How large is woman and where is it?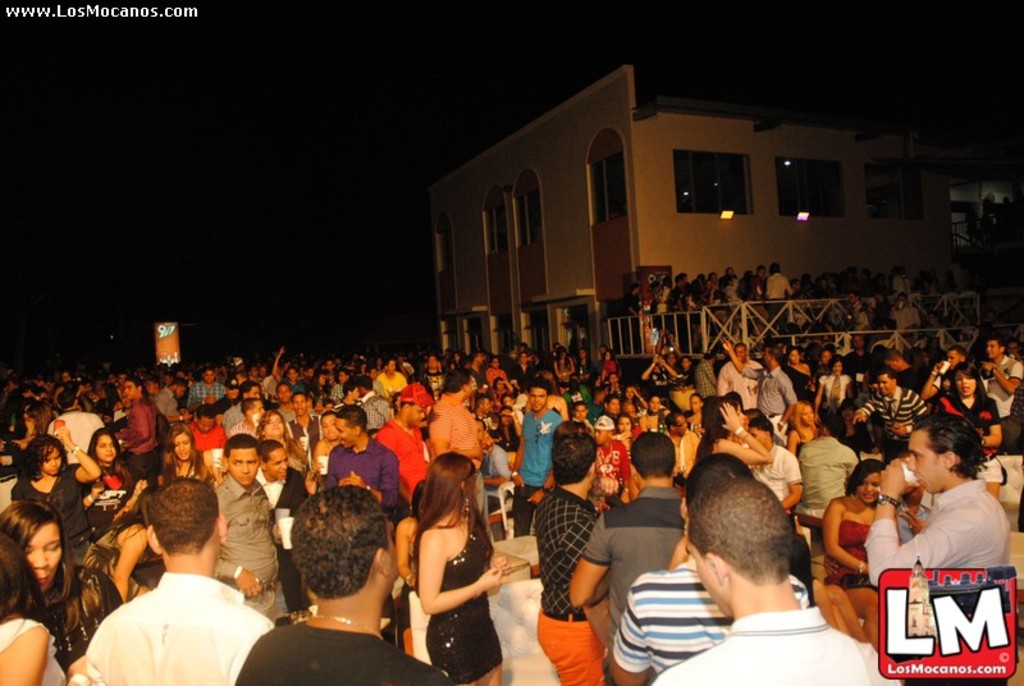
Bounding box: {"x1": 695, "y1": 398, "x2": 771, "y2": 463}.
